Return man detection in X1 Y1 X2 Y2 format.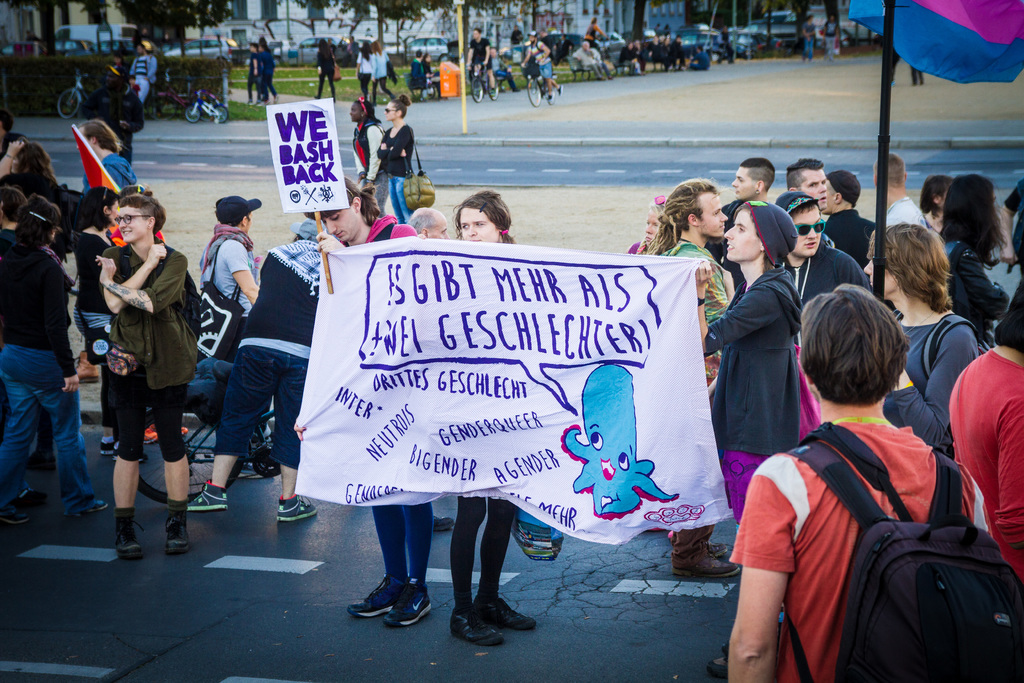
90 176 219 548.
